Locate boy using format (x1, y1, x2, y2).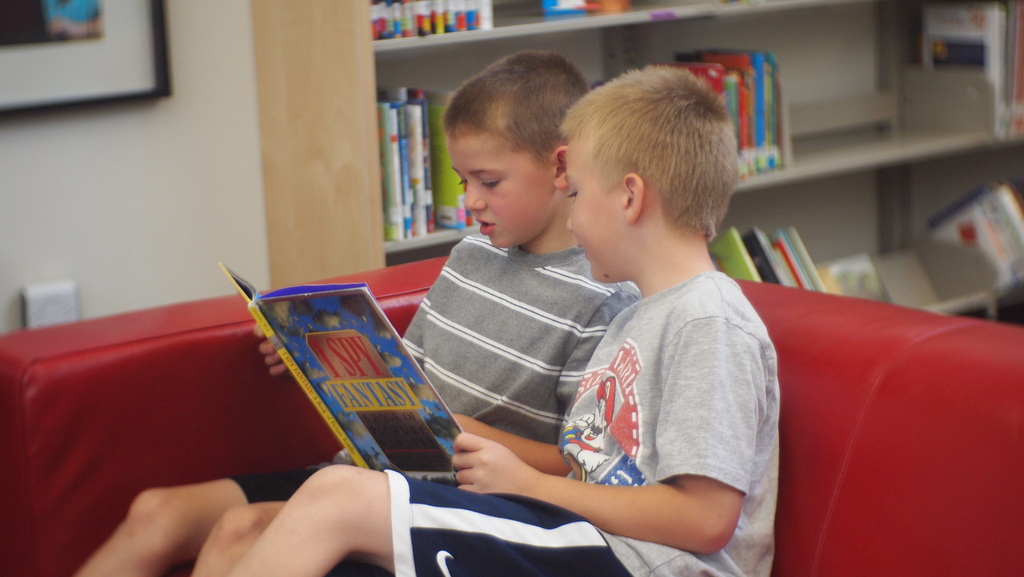
(70, 52, 644, 576).
